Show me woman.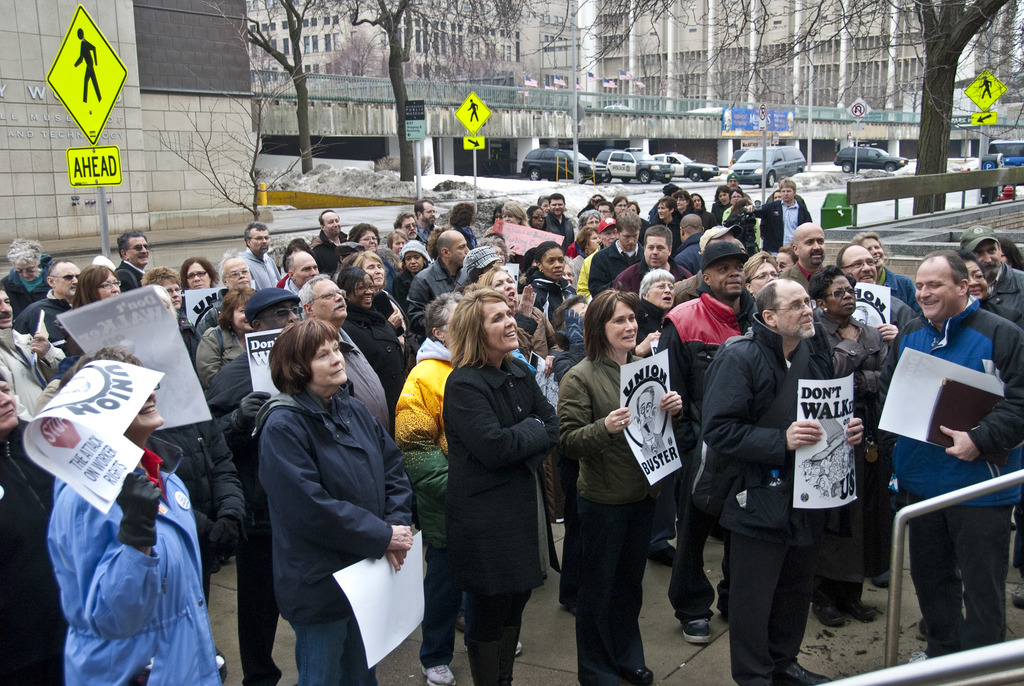
woman is here: pyautogui.locateOnScreen(577, 206, 602, 232).
